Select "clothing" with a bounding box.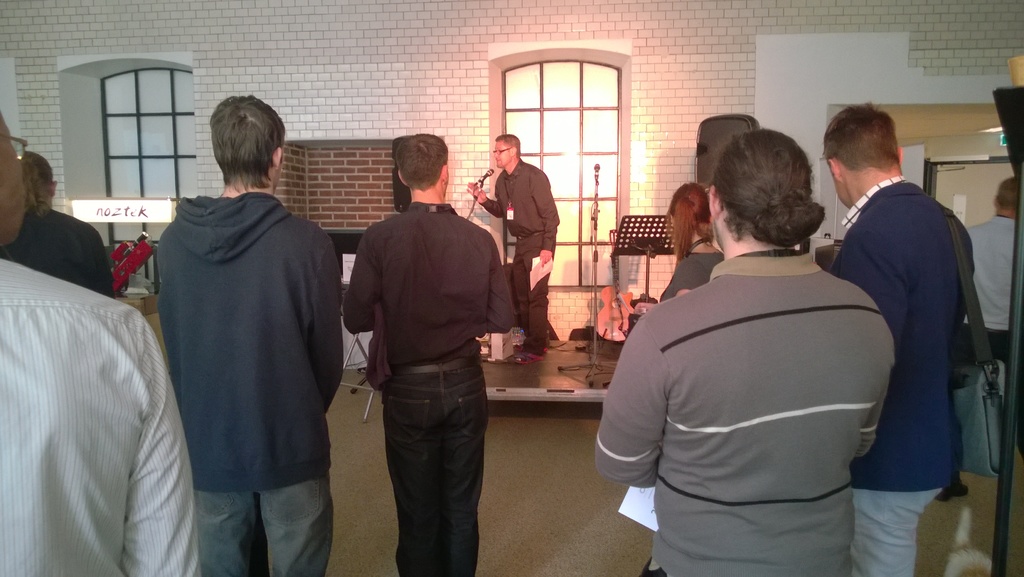
<region>962, 215, 1022, 369</region>.
